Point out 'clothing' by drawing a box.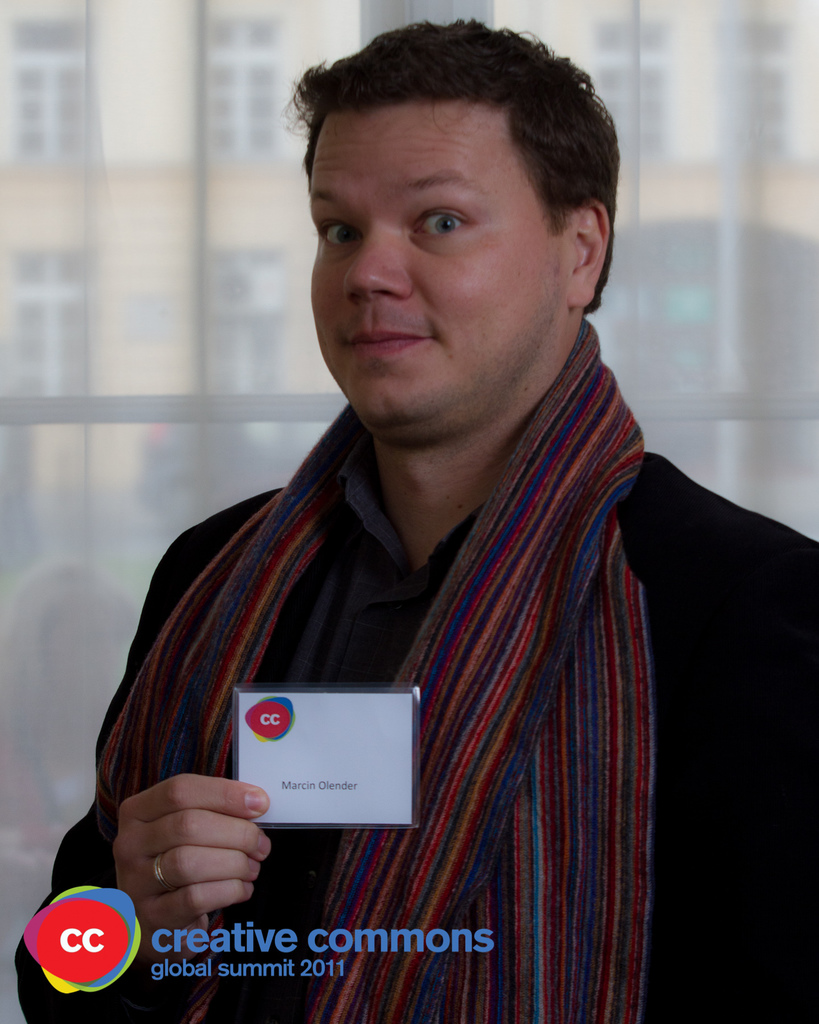
57,350,720,996.
